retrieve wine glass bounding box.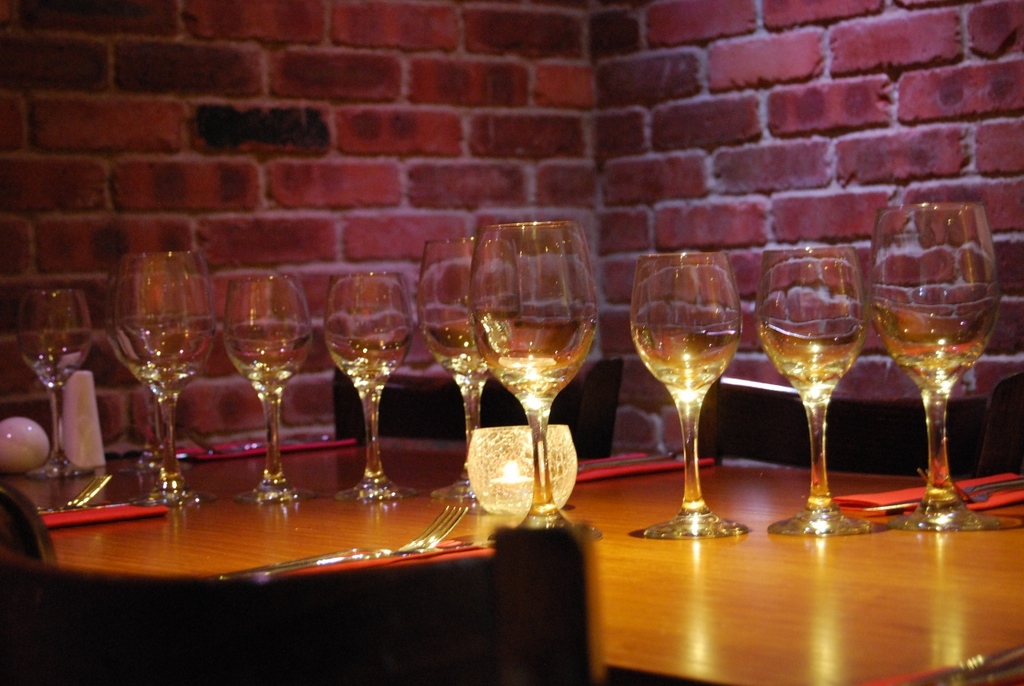
Bounding box: {"x1": 17, "y1": 289, "x2": 94, "y2": 482}.
